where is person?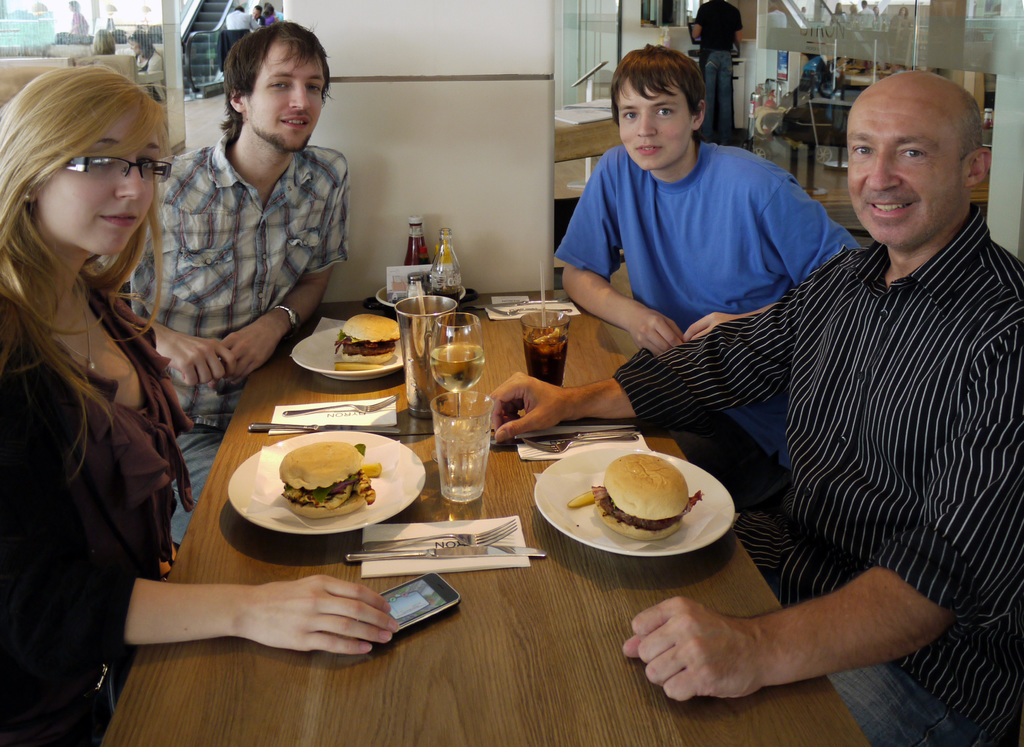
(683, 0, 746, 145).
